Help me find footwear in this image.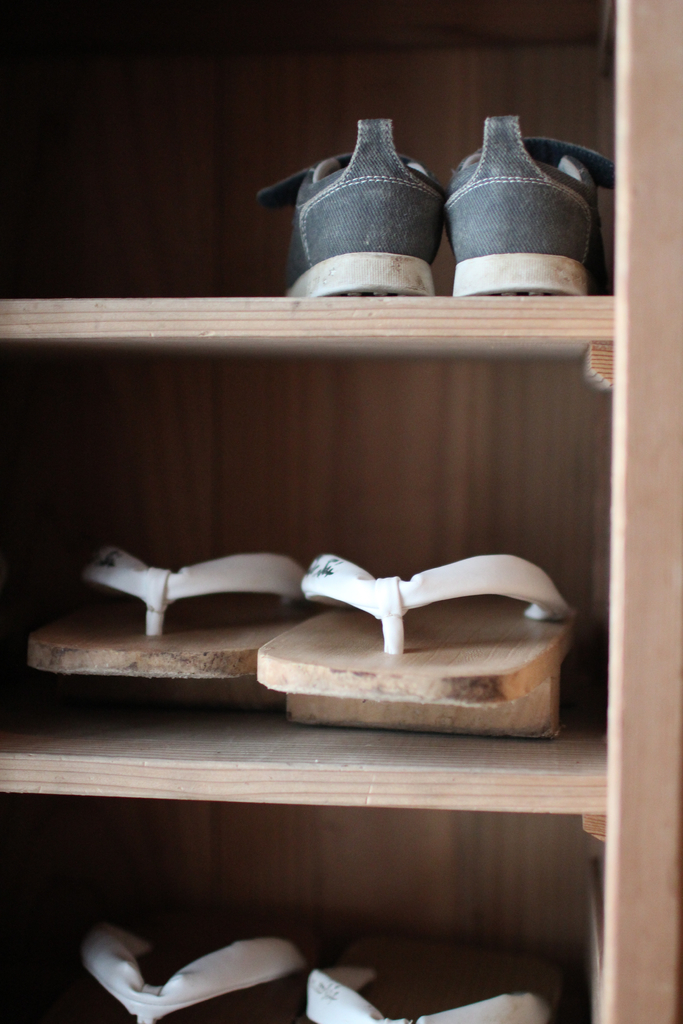
Found it: 28:547:308:674.
